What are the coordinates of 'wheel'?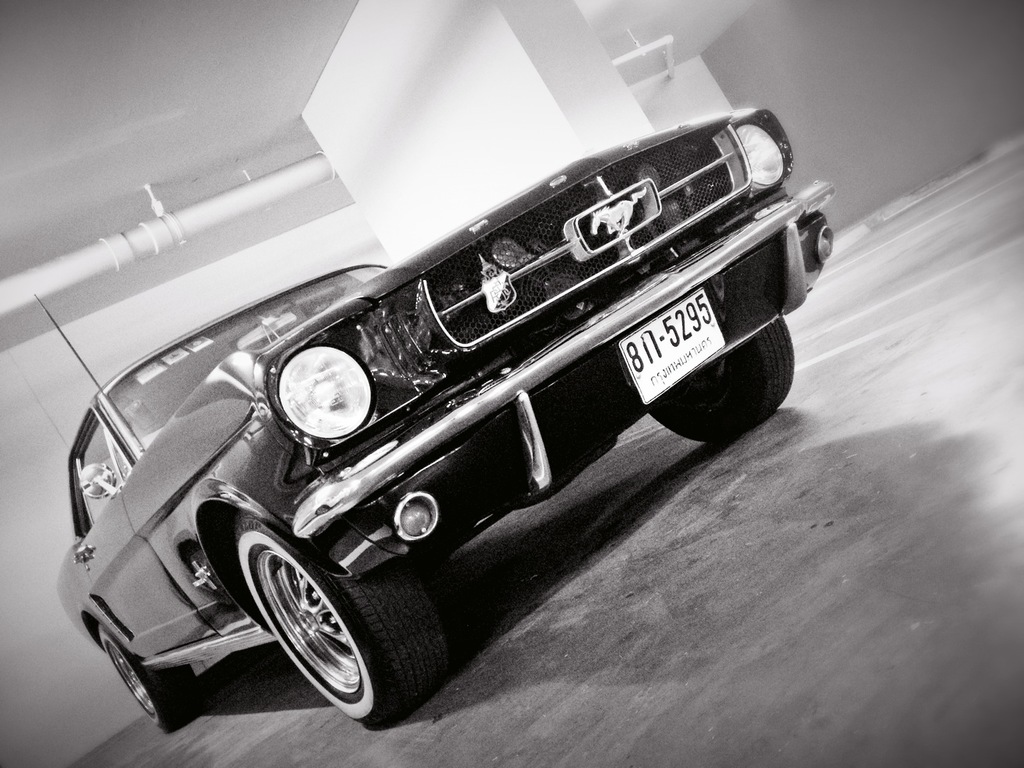
96/635/208/733.
